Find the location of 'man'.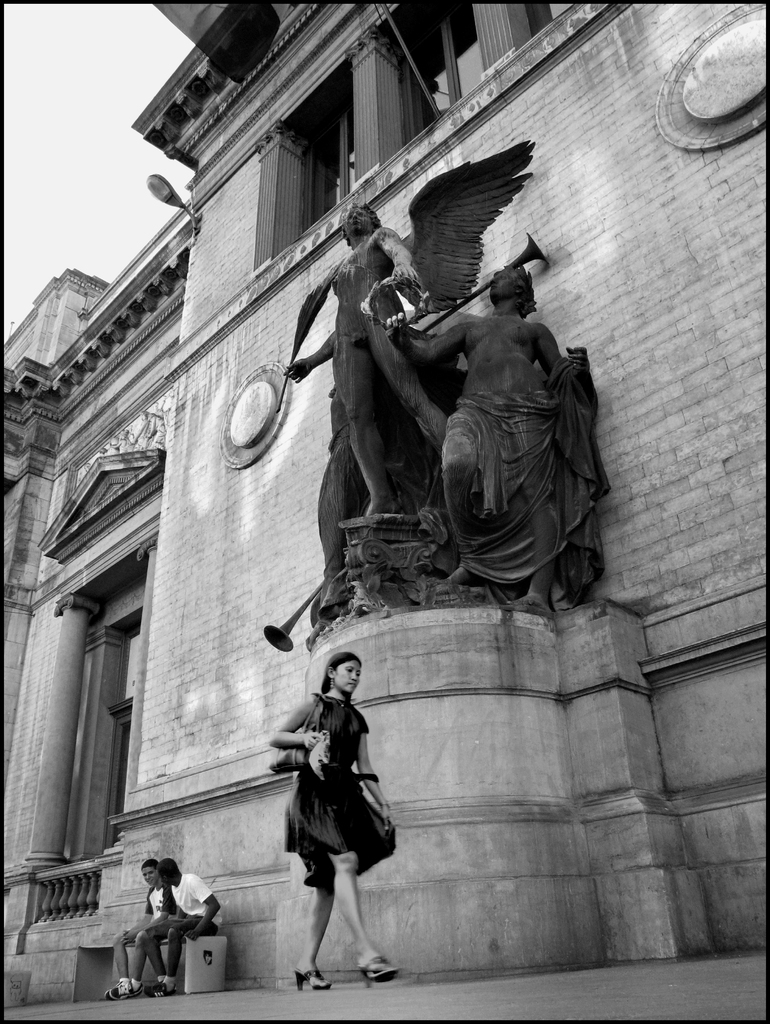
Location: BBox(143, 860, 223, 1000).
